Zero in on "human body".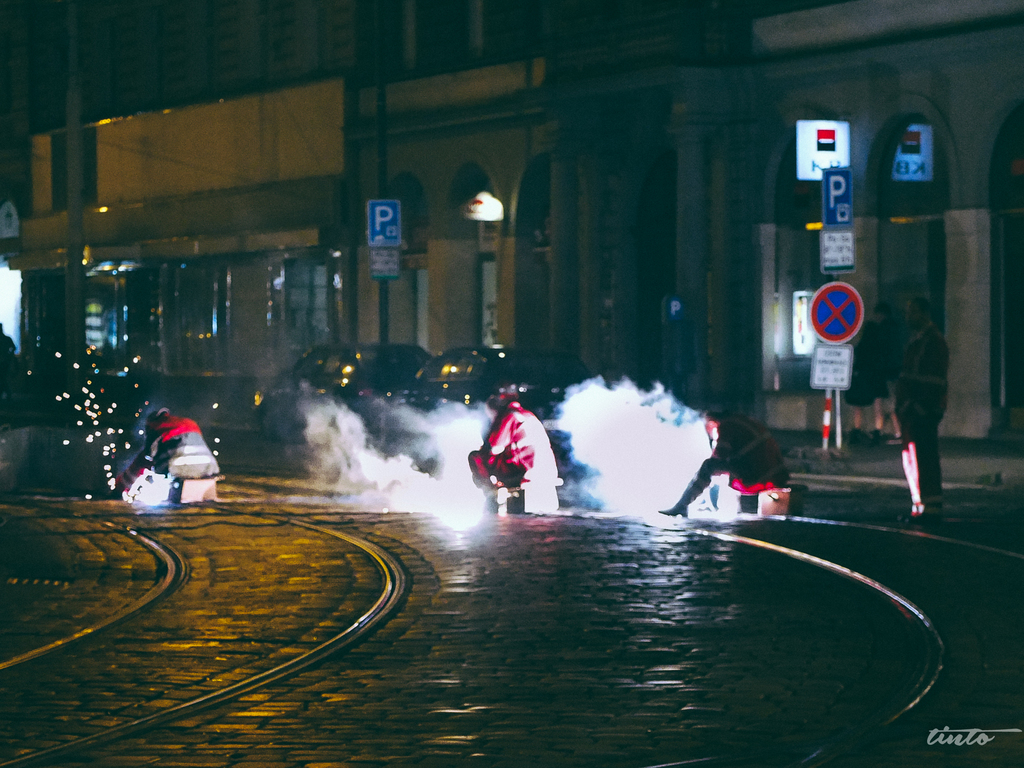
Zeroed in: bbox=(478, 389, 557, 525).
